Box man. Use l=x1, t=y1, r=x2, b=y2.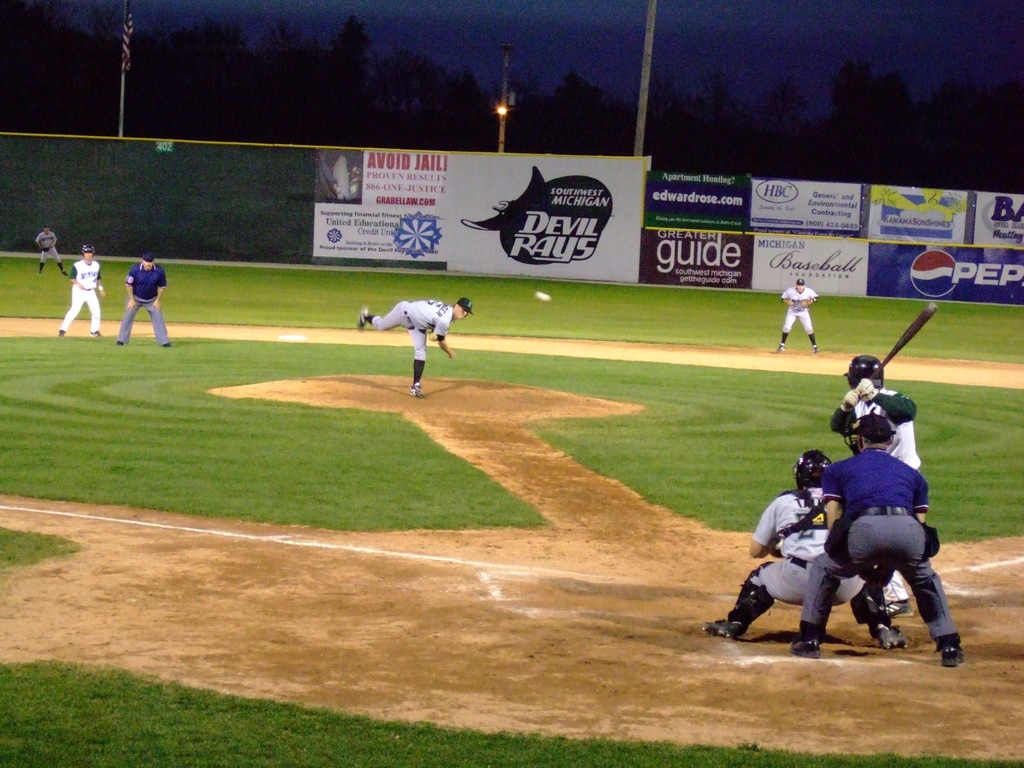
l=827, t=360, r=925, b=620.
